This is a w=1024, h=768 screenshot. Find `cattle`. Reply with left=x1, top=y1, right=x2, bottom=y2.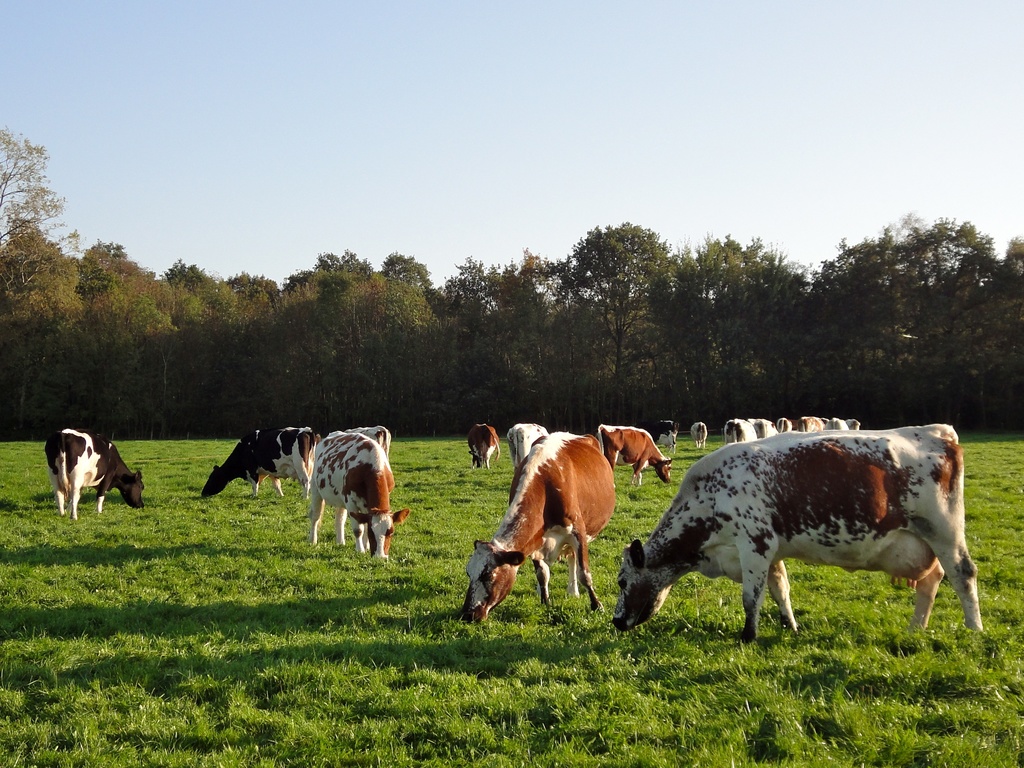
left=845, top=416, right=856, bottom=436.
